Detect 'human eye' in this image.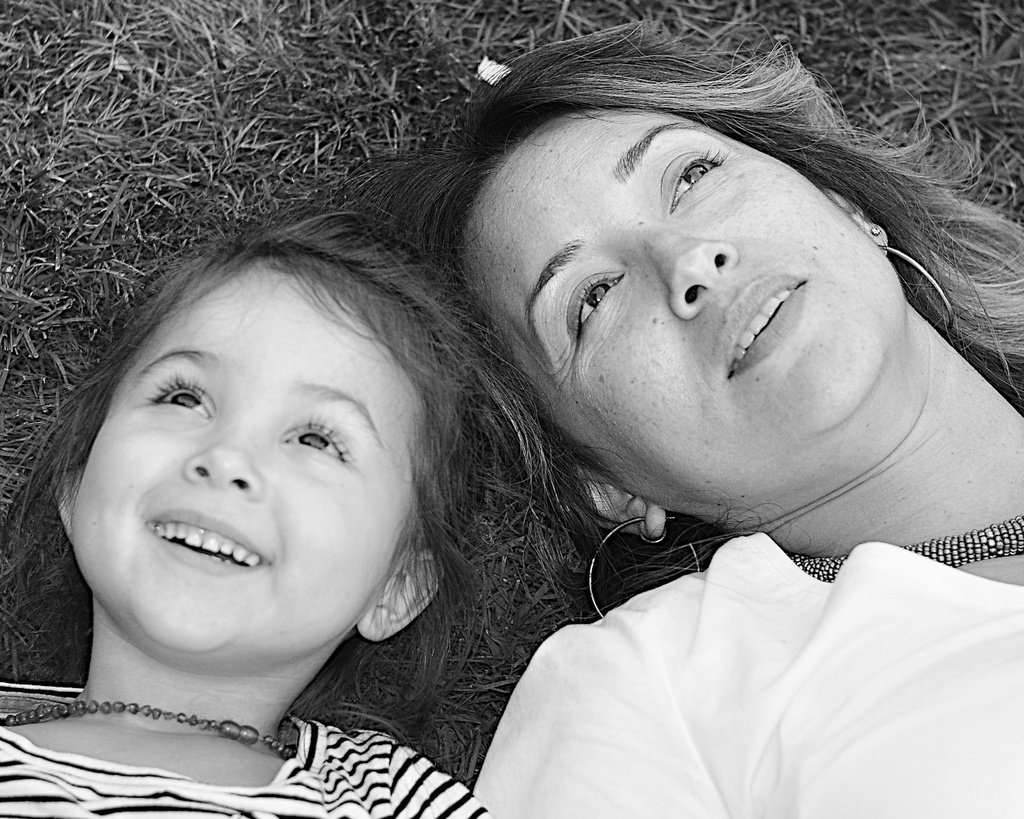
Detection: x1=272 y1=401 x2=355 y2=474.
